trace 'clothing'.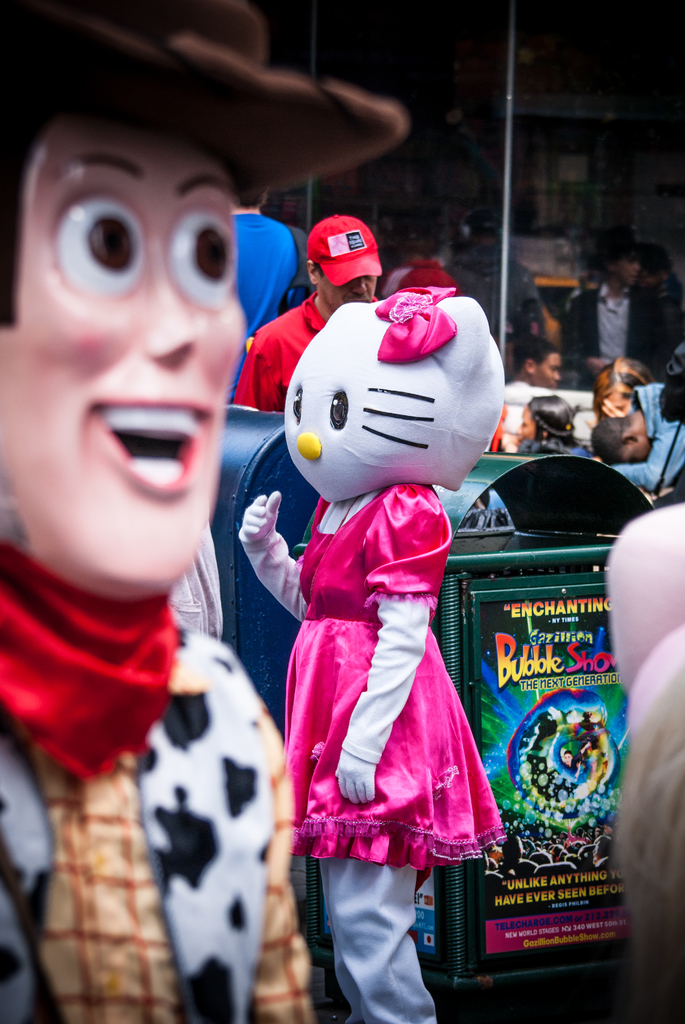
Traced to 608,378,684,495.
